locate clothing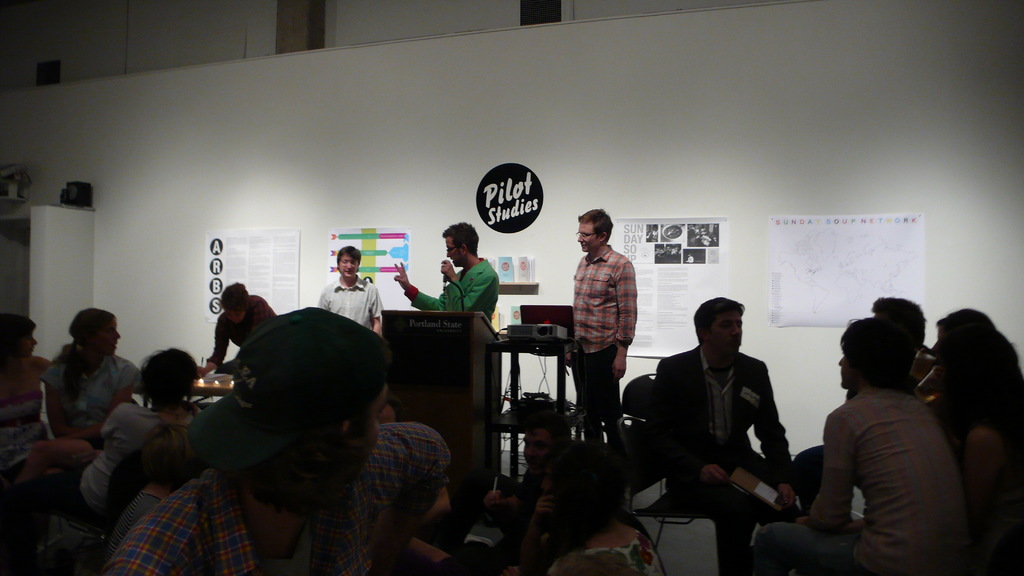
{"left": 318, "top": 282, "right": 377, "bottom": 324}
